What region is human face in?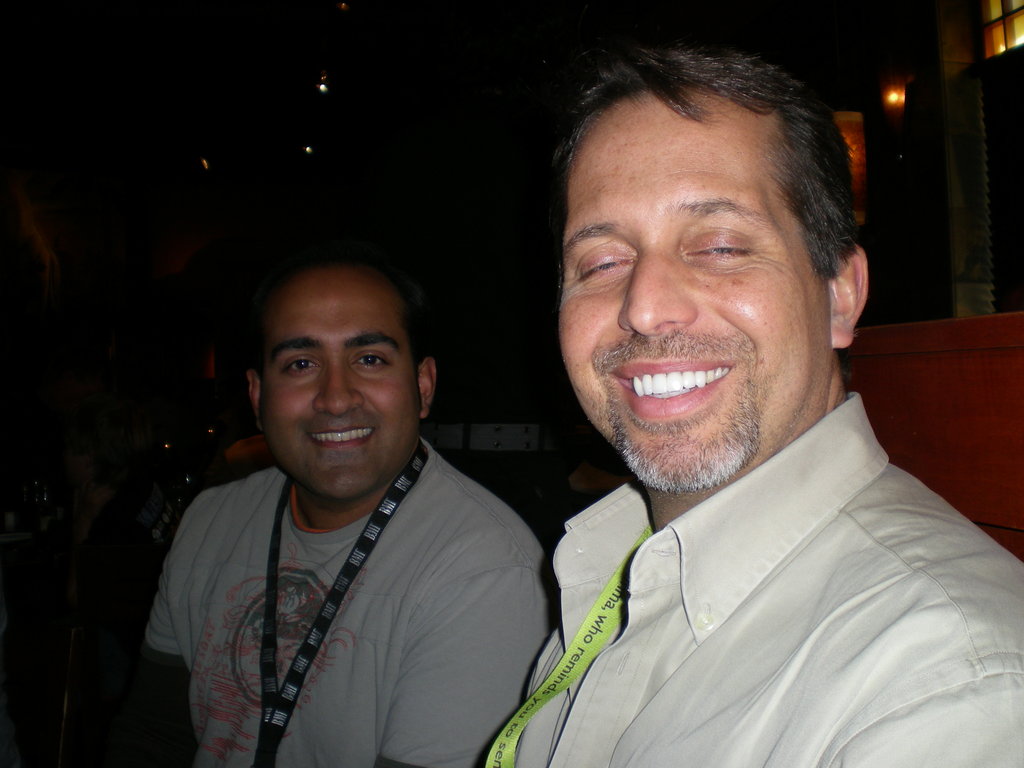
select_region(266, 262, 420, 497).
